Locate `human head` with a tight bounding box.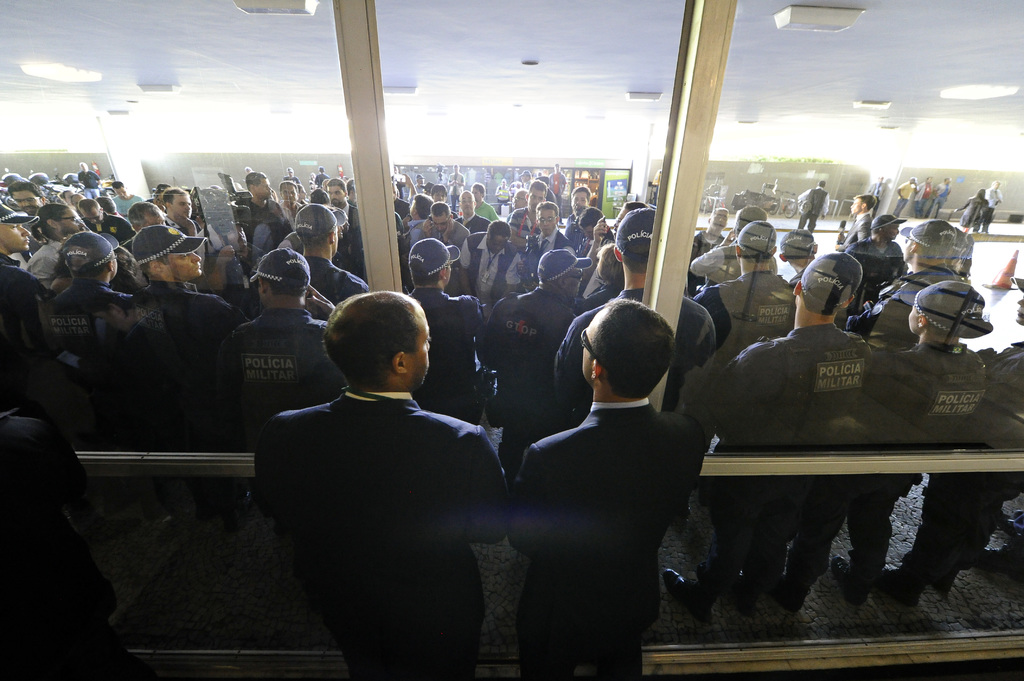
select_region(471, 183, 486, 203).
